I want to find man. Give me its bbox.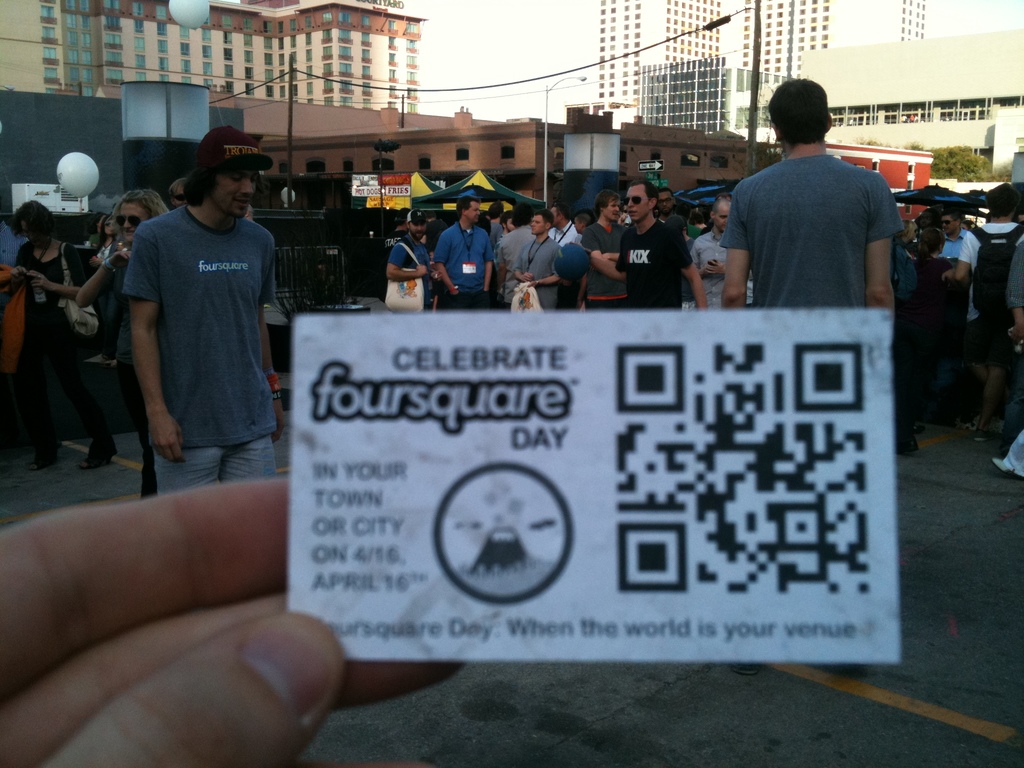
Rect(690, 197, 727, 307).
